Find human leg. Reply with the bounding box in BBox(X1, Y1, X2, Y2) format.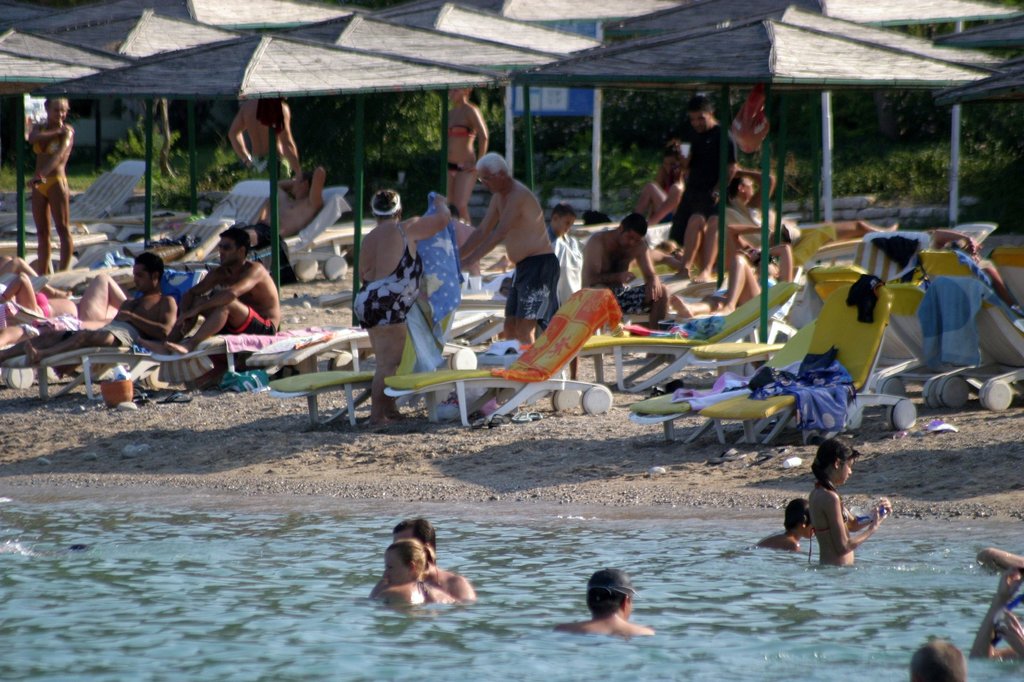
BBox(668, 288, 692, 317).
